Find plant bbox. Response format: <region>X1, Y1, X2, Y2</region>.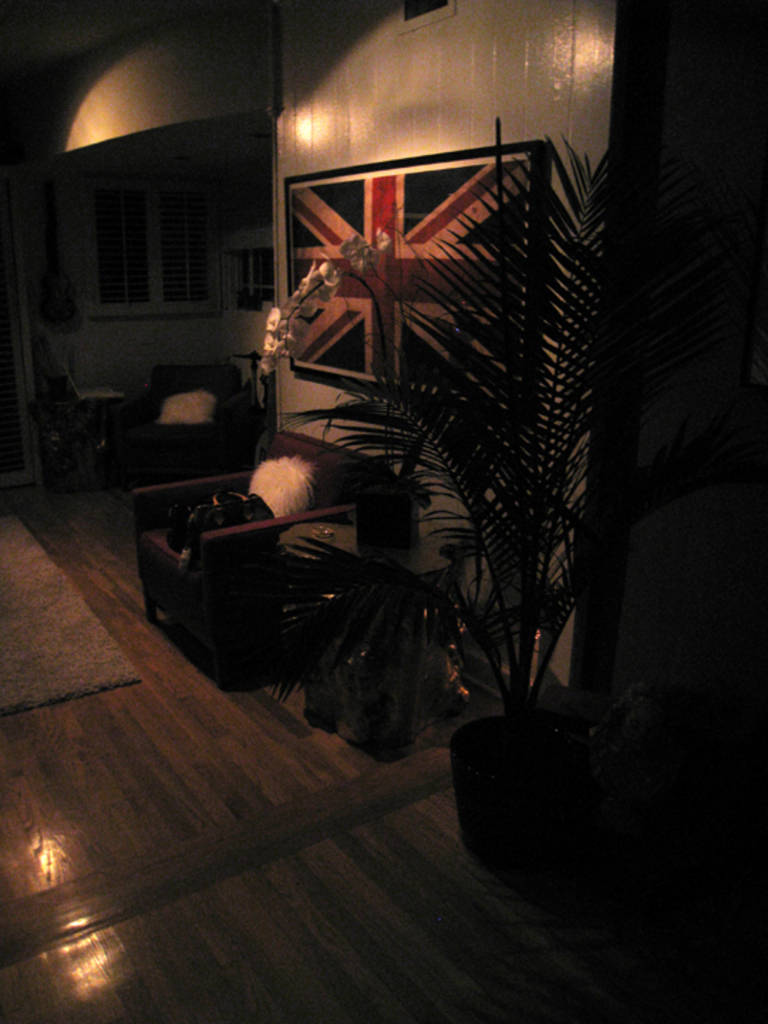
<region>226, 142, 602, 738</region>.
